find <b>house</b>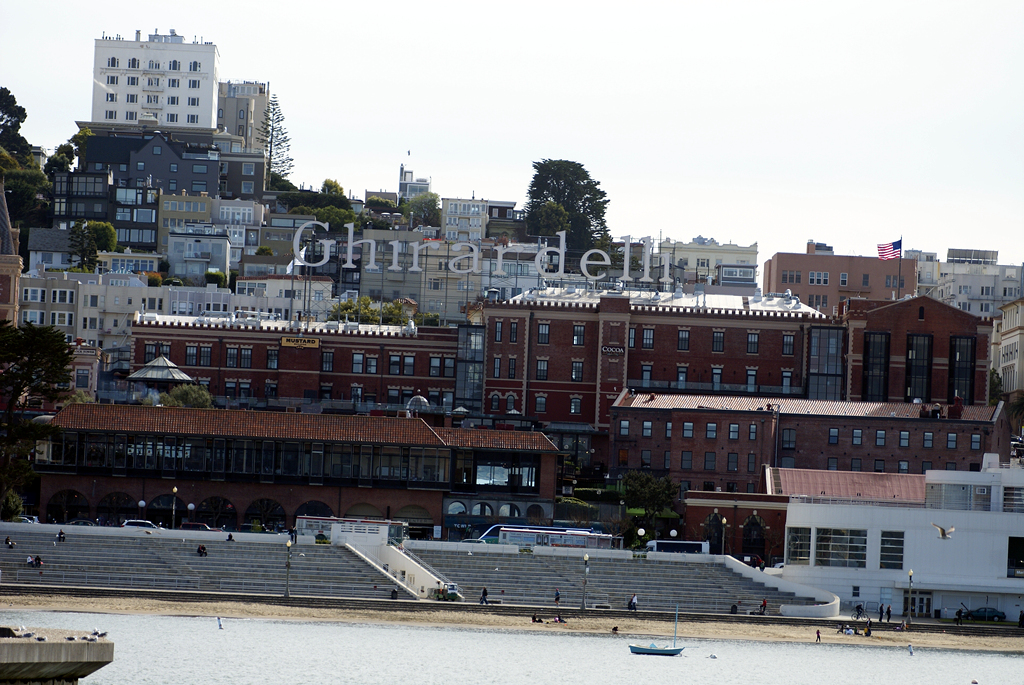
(left=160, top=229, right=235, bottom=281)
